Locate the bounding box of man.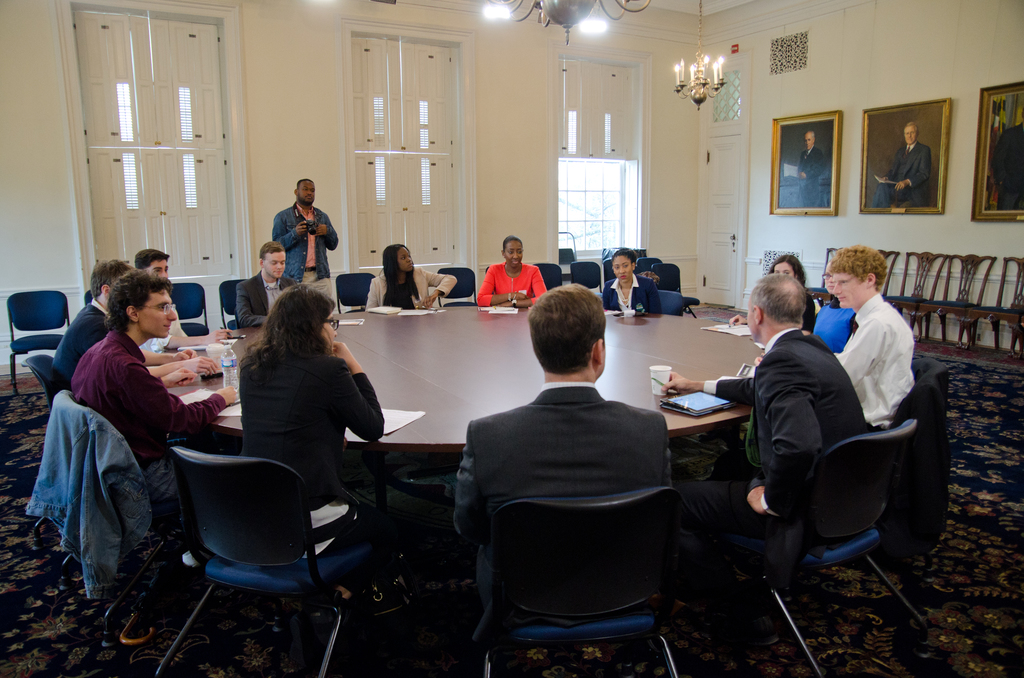
Bounding box: region(234, 241, 296, 325).
